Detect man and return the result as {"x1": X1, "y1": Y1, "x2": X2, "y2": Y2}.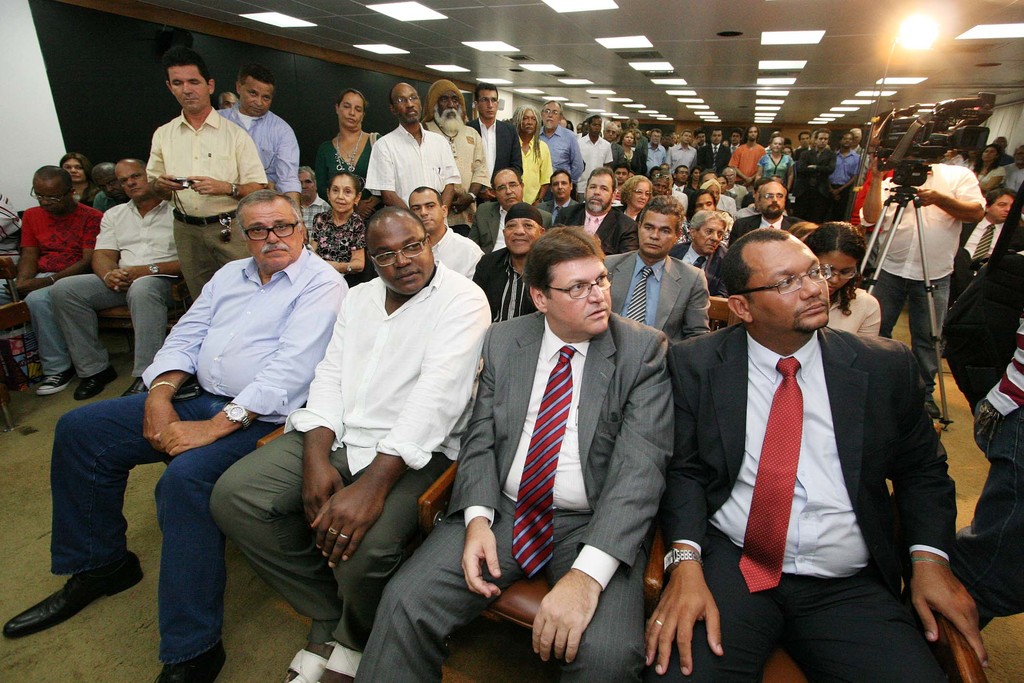
{"x1": 541, "y1": 100, "x2": 584, "y2": 179}.
